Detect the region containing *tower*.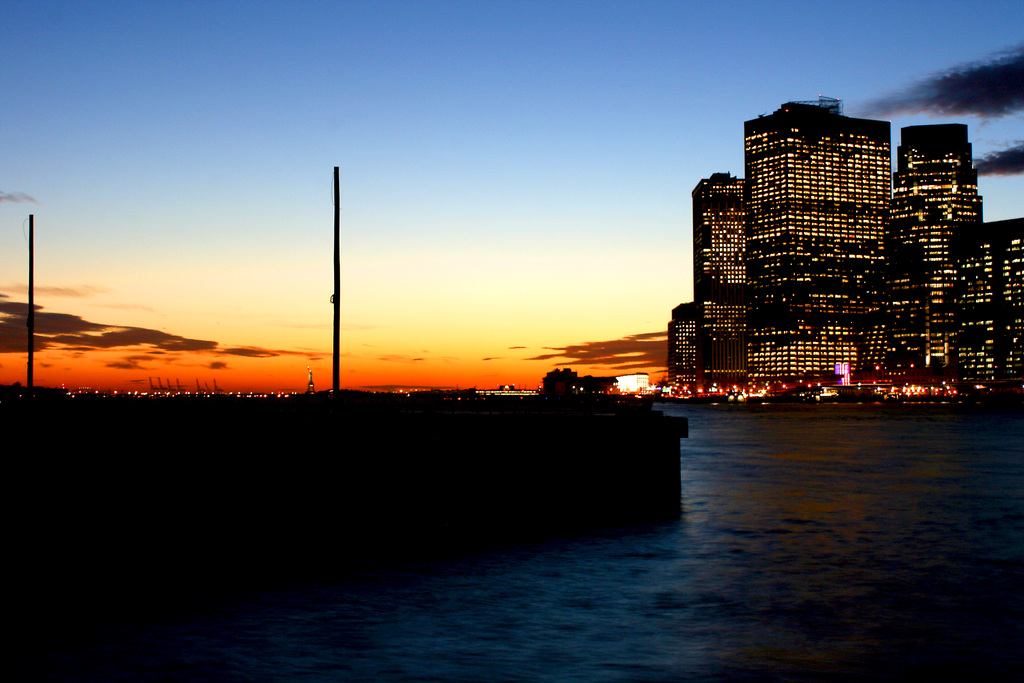
<region>889, 117, 991, 378</region>.
